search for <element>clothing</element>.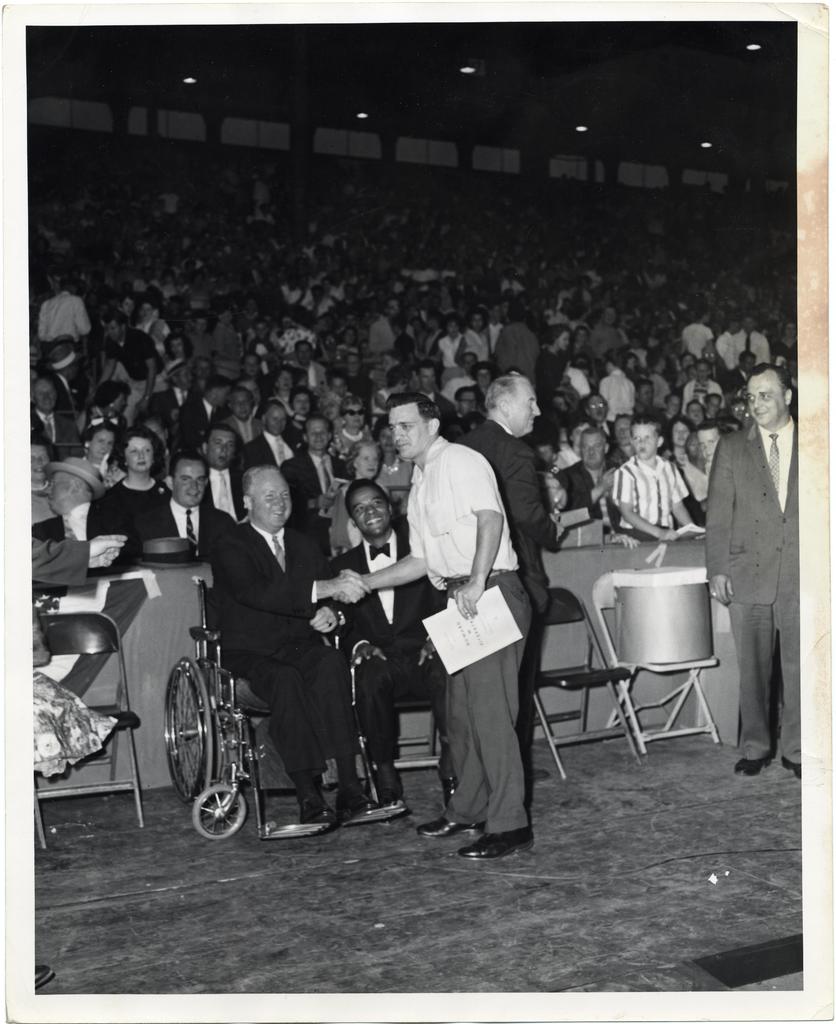
Found at 352 650 451 790.
